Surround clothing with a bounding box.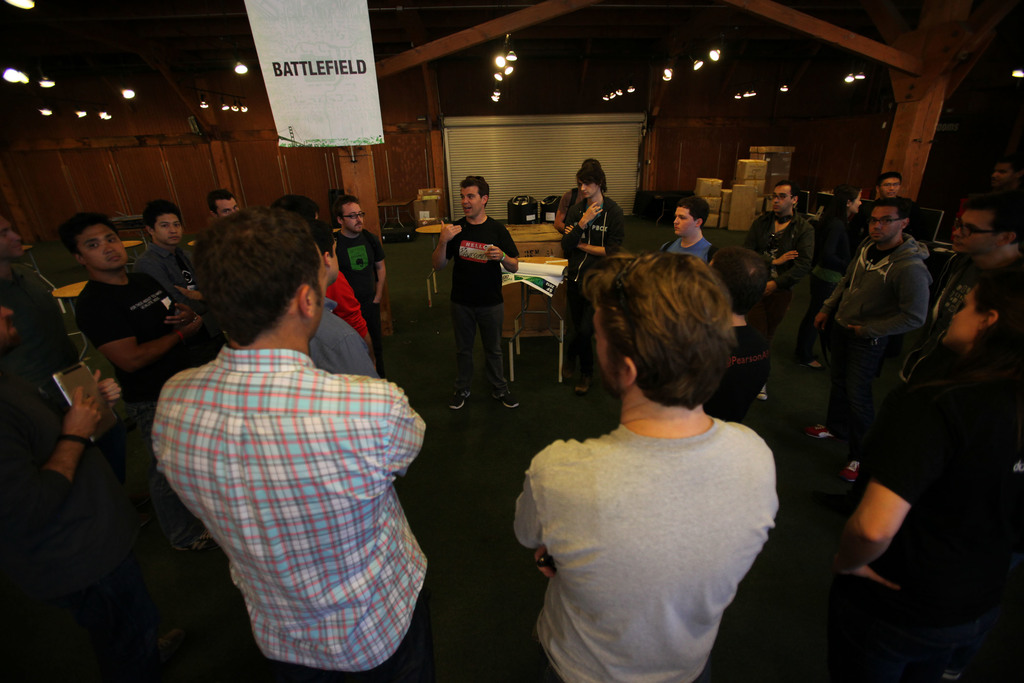
detection(0, 352, 136, 682).
